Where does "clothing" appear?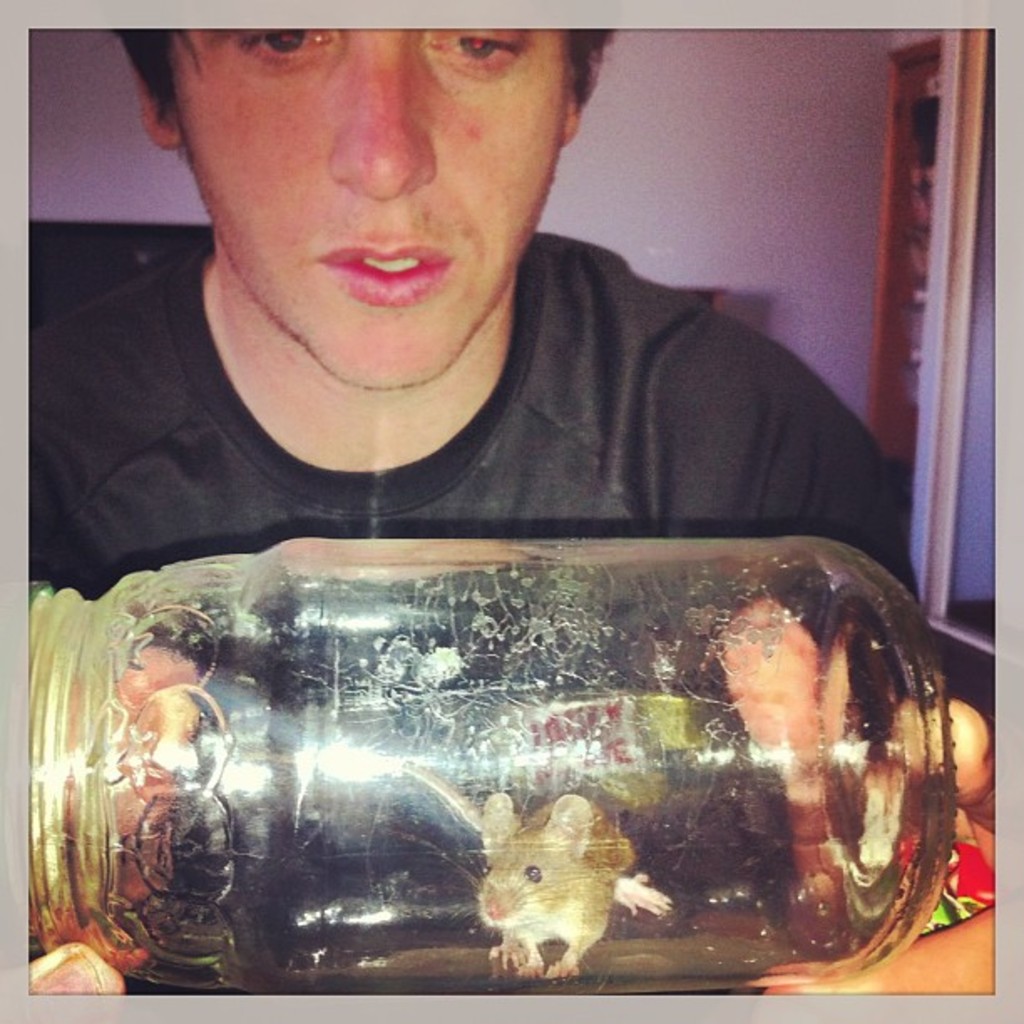
Appears at 0:243:979:631.
